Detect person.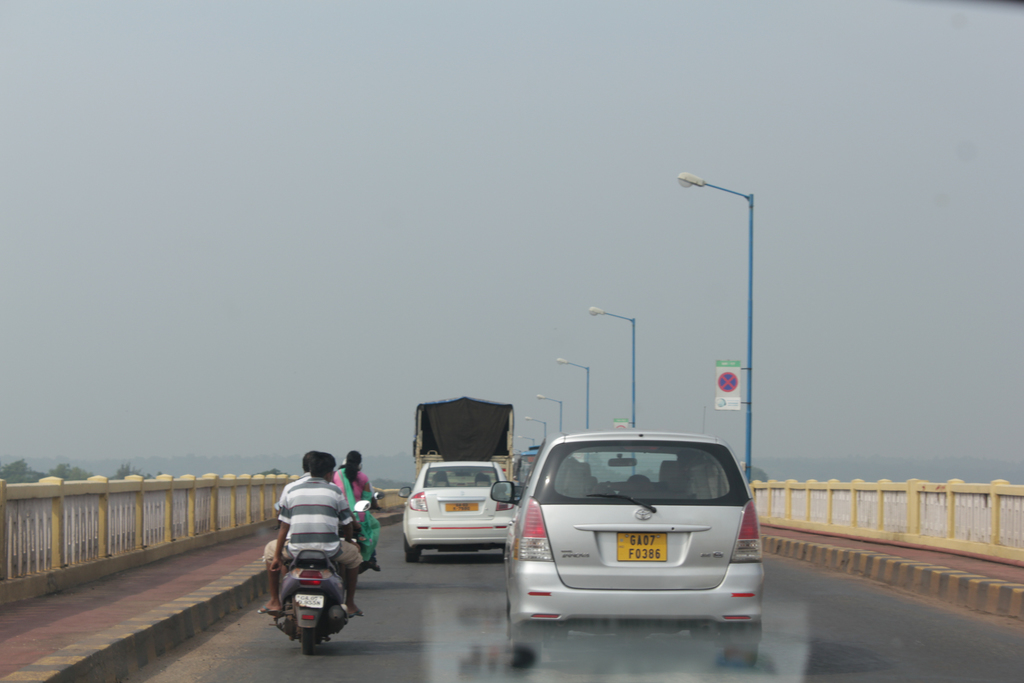
Detected at 328 452 383 568.
